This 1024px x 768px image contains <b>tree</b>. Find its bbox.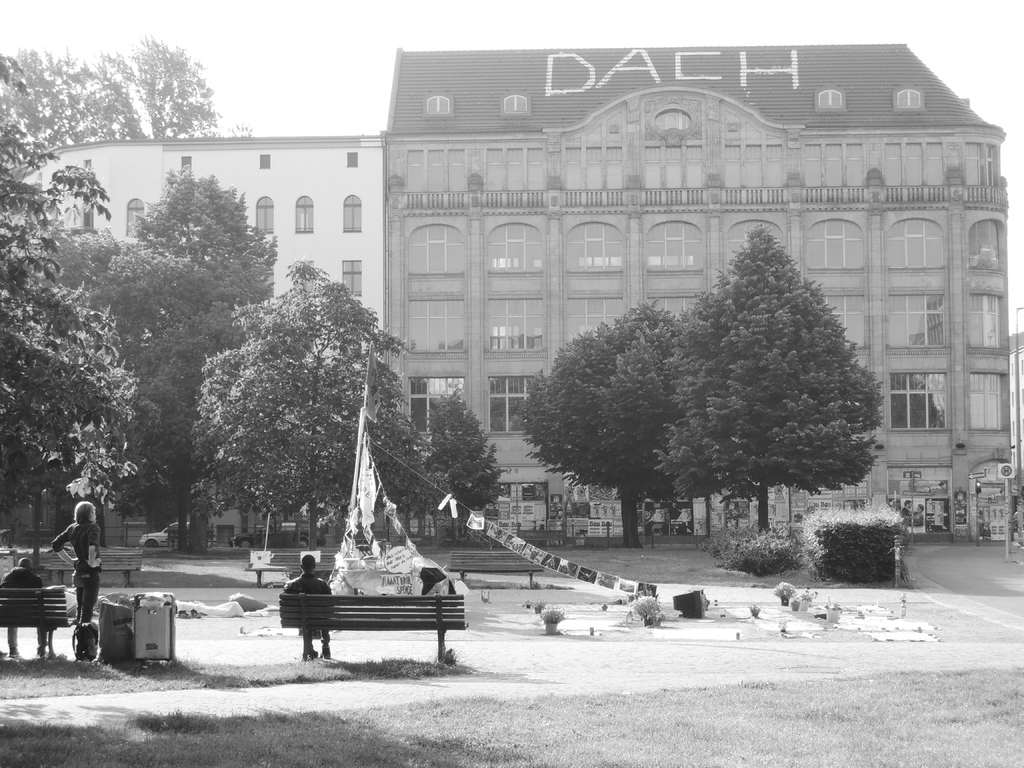
82/164/282/540.
